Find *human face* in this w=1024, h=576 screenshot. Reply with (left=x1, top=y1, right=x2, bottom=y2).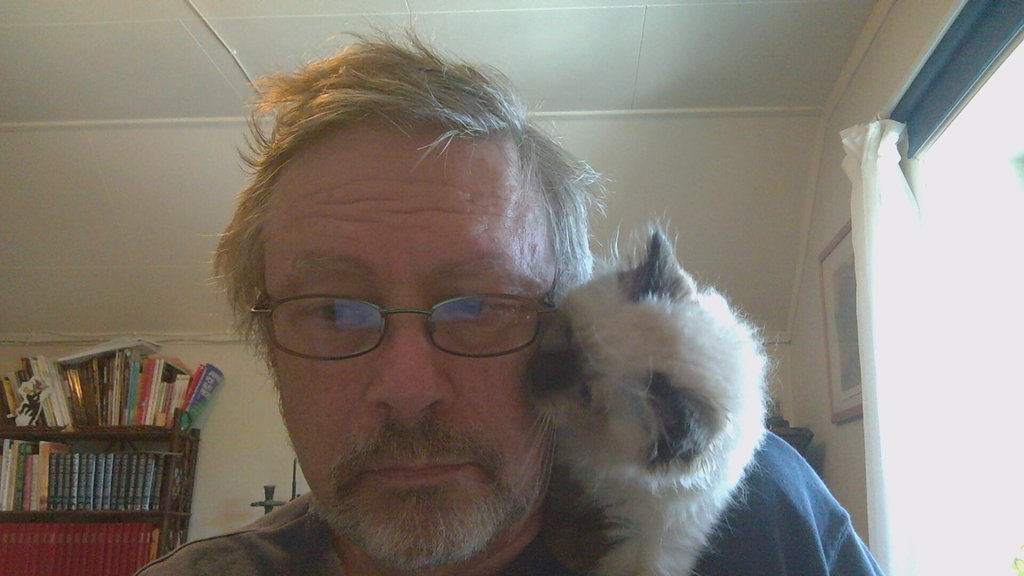
(left=252, top=127, right=553, bottom=533).
